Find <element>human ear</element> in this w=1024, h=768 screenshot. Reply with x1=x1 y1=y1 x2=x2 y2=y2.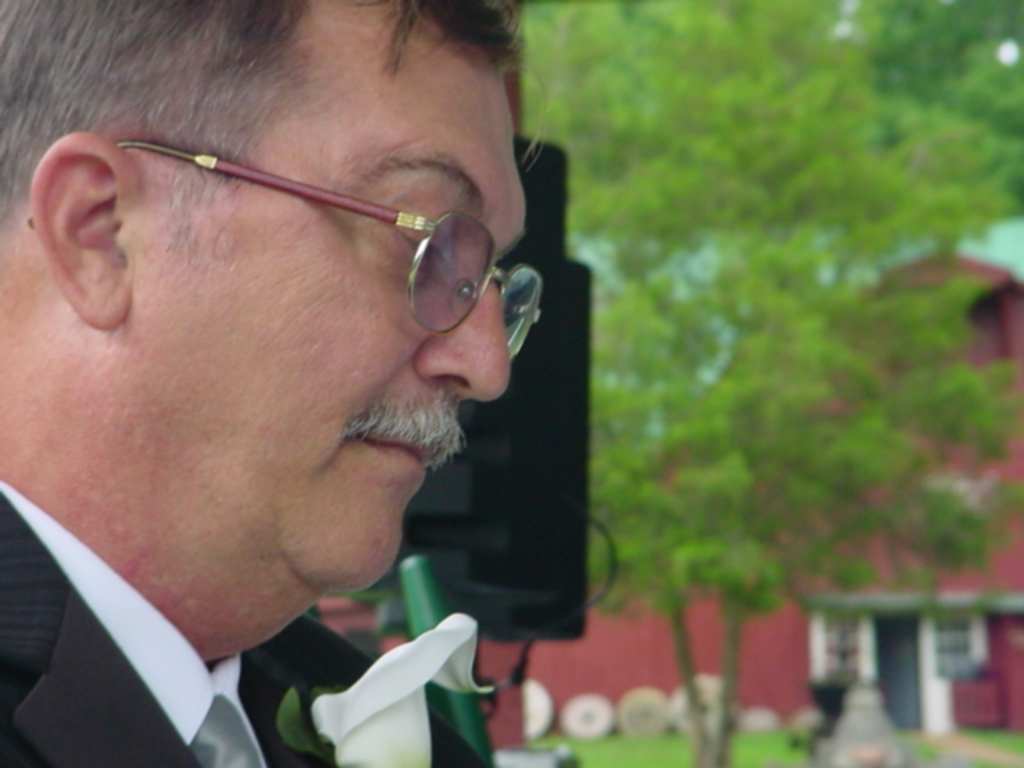
x1=27 y1=130 x2=138 y2=328.
